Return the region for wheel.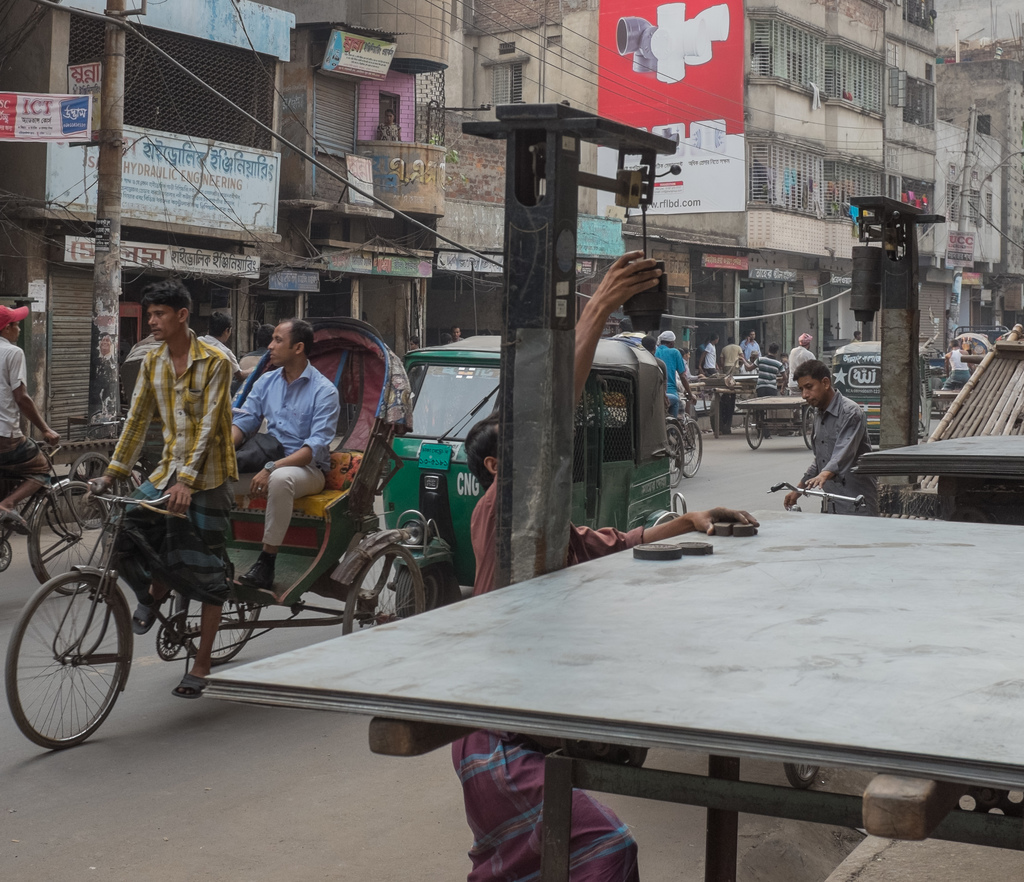
x1=1 y1=562 x2=146 y2=746.
